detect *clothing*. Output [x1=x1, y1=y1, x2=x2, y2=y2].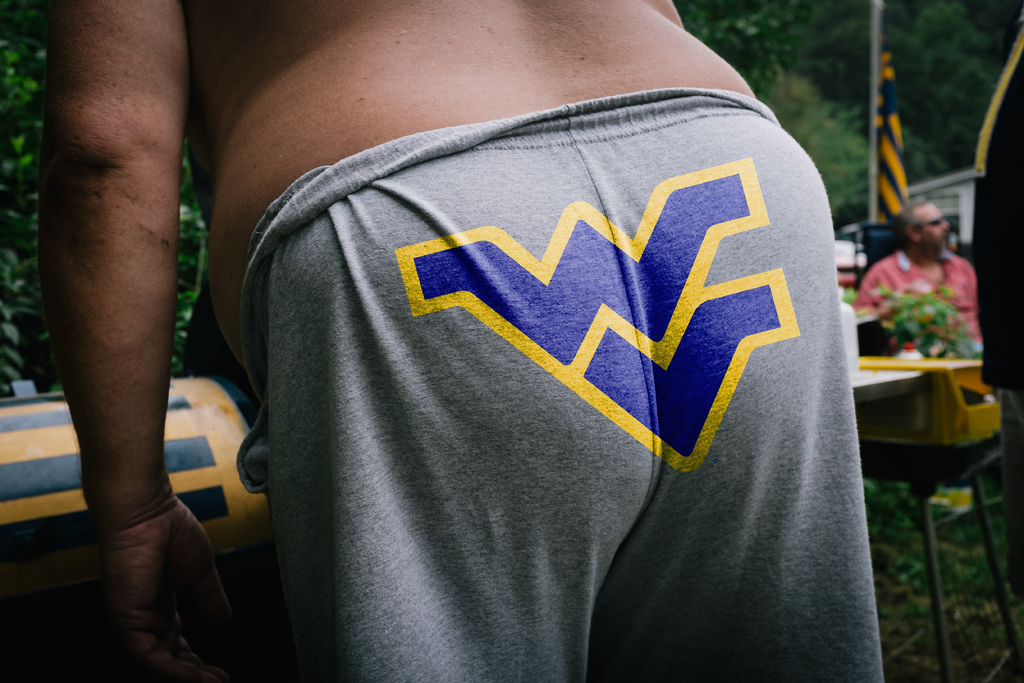
[x1=856, y1=251, x2=981, y2=352].
